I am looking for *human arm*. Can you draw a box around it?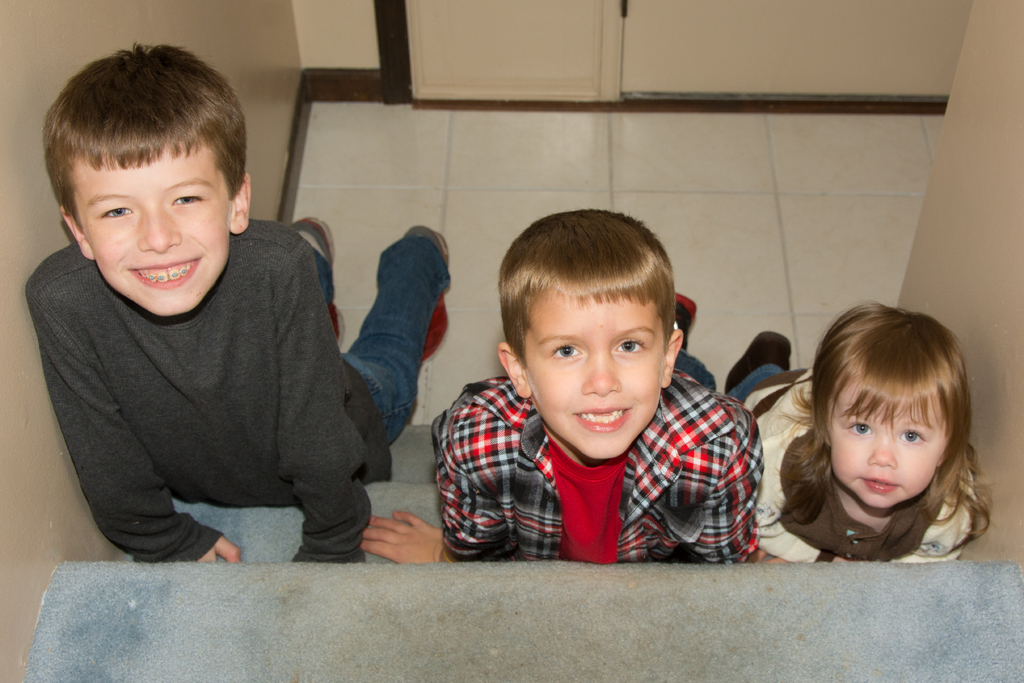
Sure, the bounding box is bbox=[732, 421, 845, 559].
